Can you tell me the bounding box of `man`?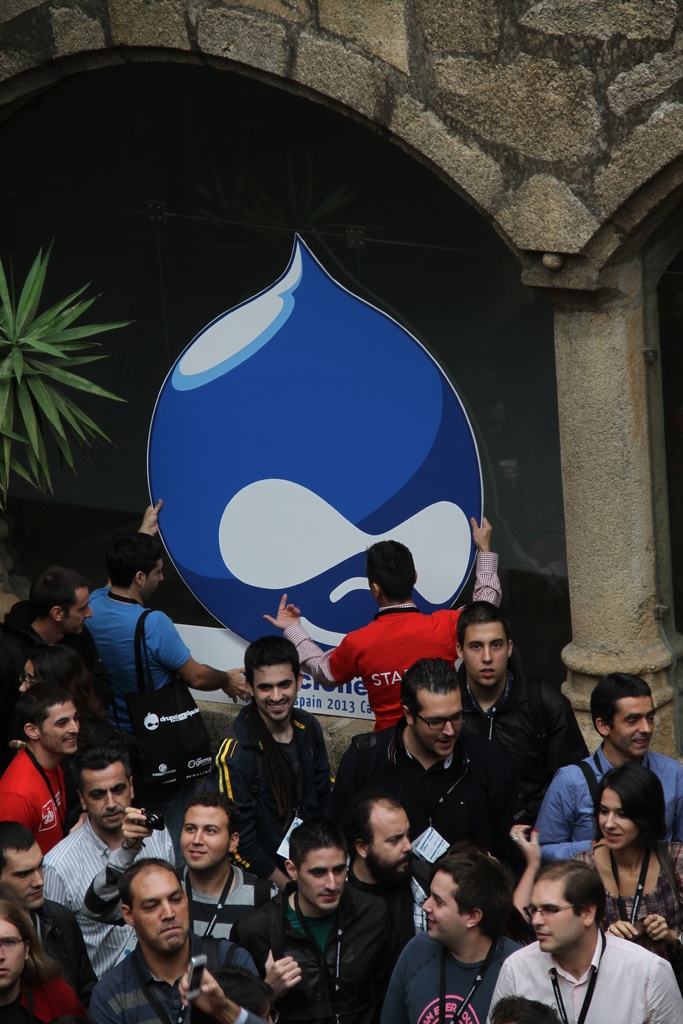
BBox(384, 847, 527, 1023).
